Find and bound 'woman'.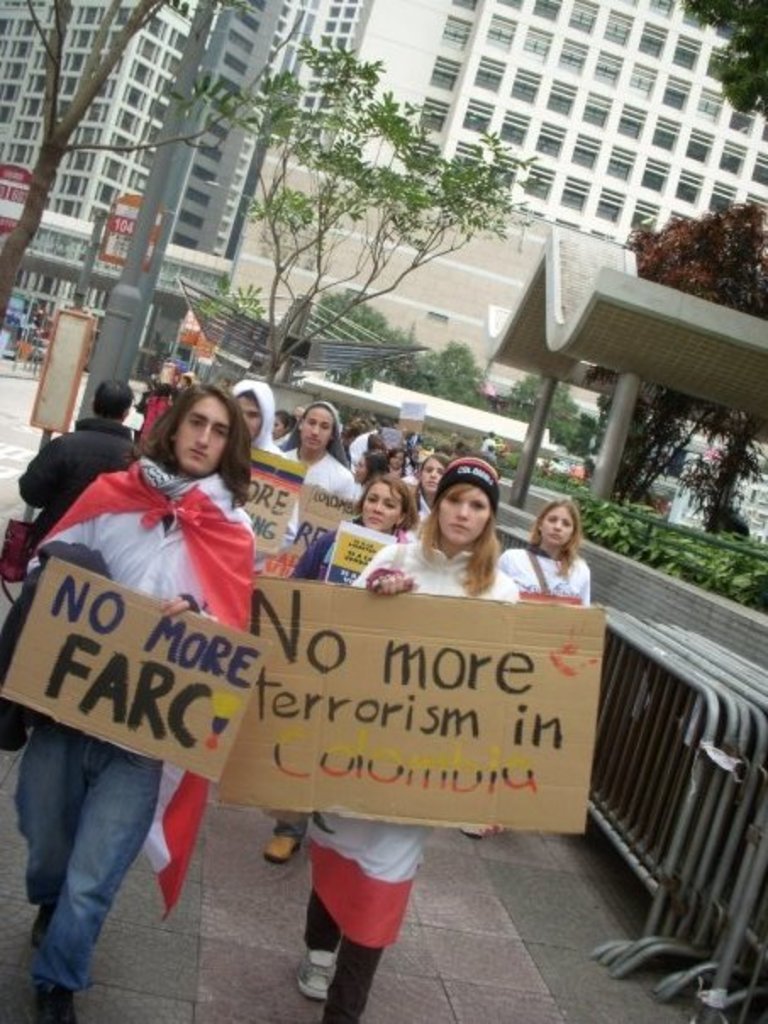
Bound: 283 449 532 1022.
